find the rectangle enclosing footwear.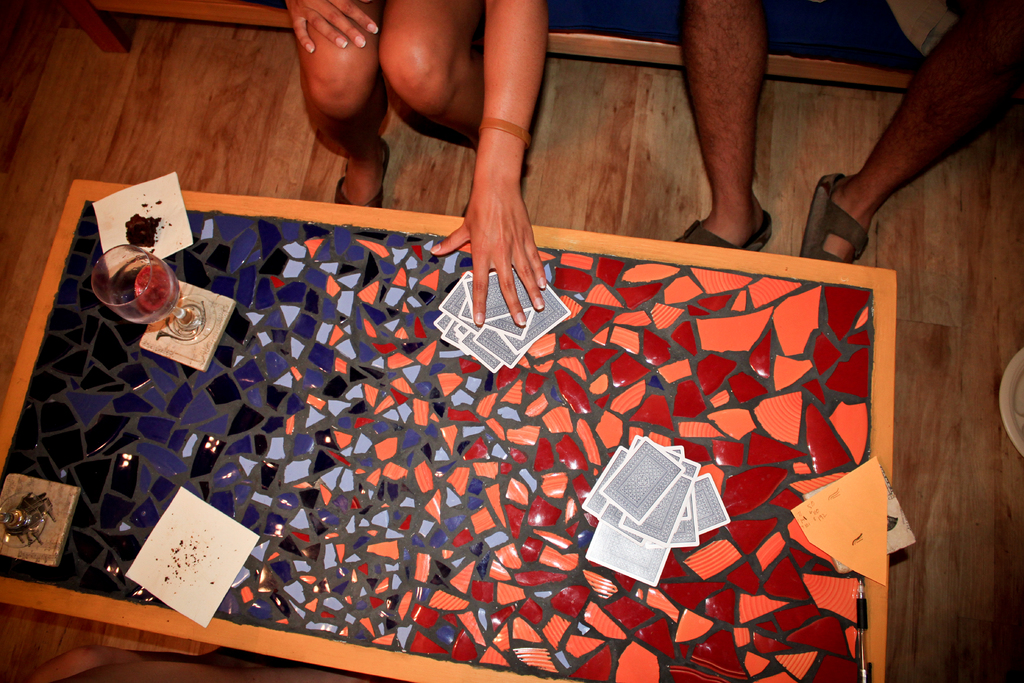
locate(328, 140, 391, 210).
